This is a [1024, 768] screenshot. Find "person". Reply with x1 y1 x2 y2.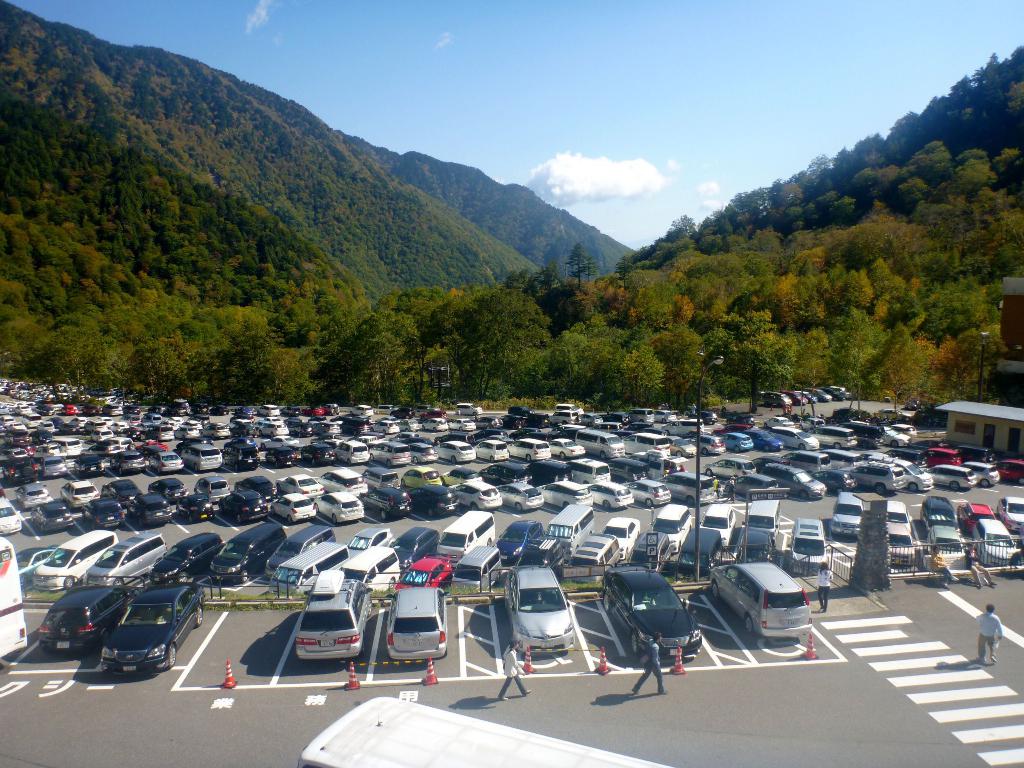
817 560 836 617.
